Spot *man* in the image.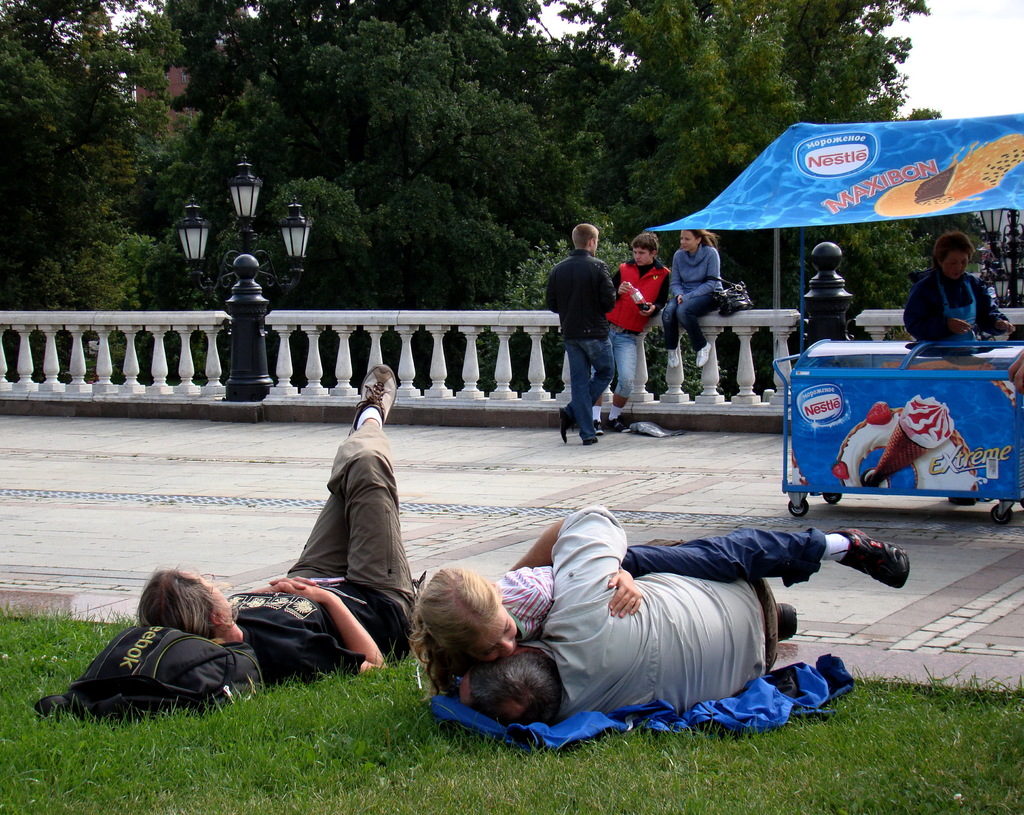
*man* found at detection(134, 361, 428, 682).
